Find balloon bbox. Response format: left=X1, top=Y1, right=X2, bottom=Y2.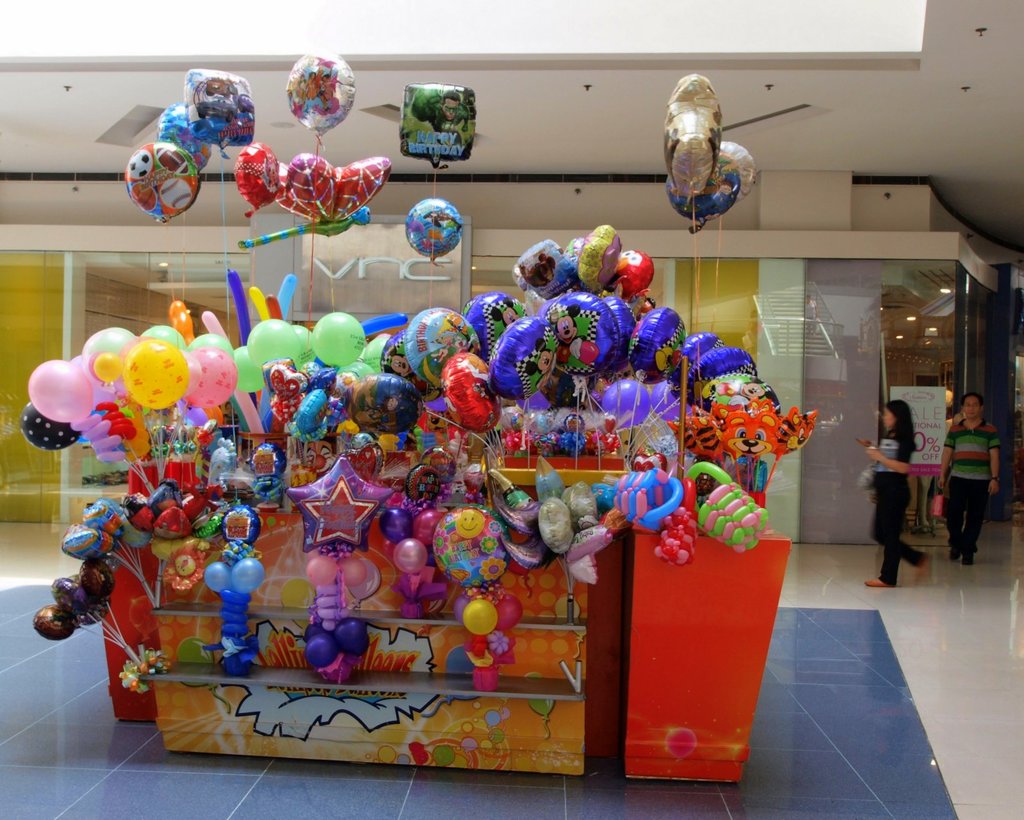
left=124, top=139, right=204, bottom=221.
